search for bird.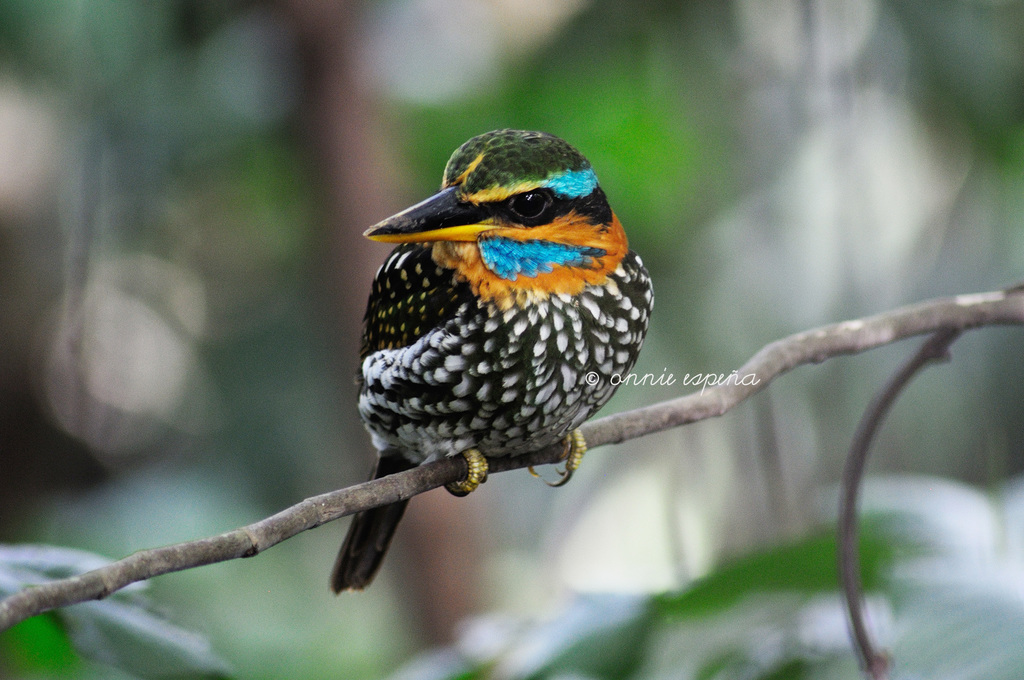
Found at Rect(330, 125, 657, 578).
